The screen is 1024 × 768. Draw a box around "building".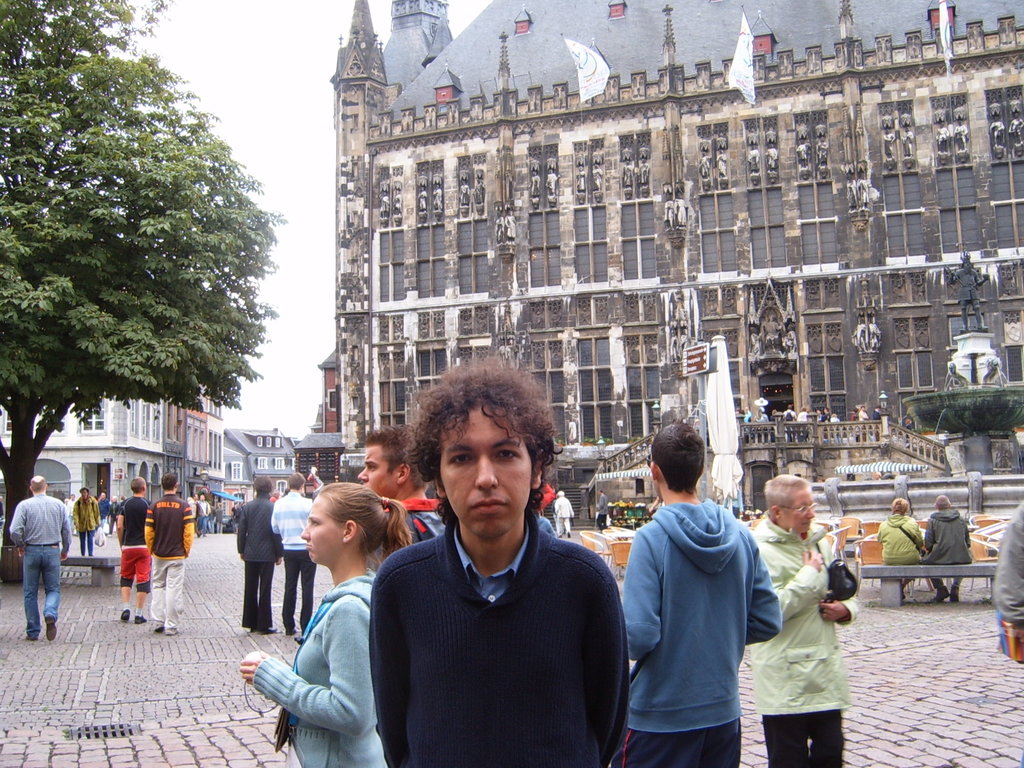
left=162, top=393, right=184, bottom=497.
